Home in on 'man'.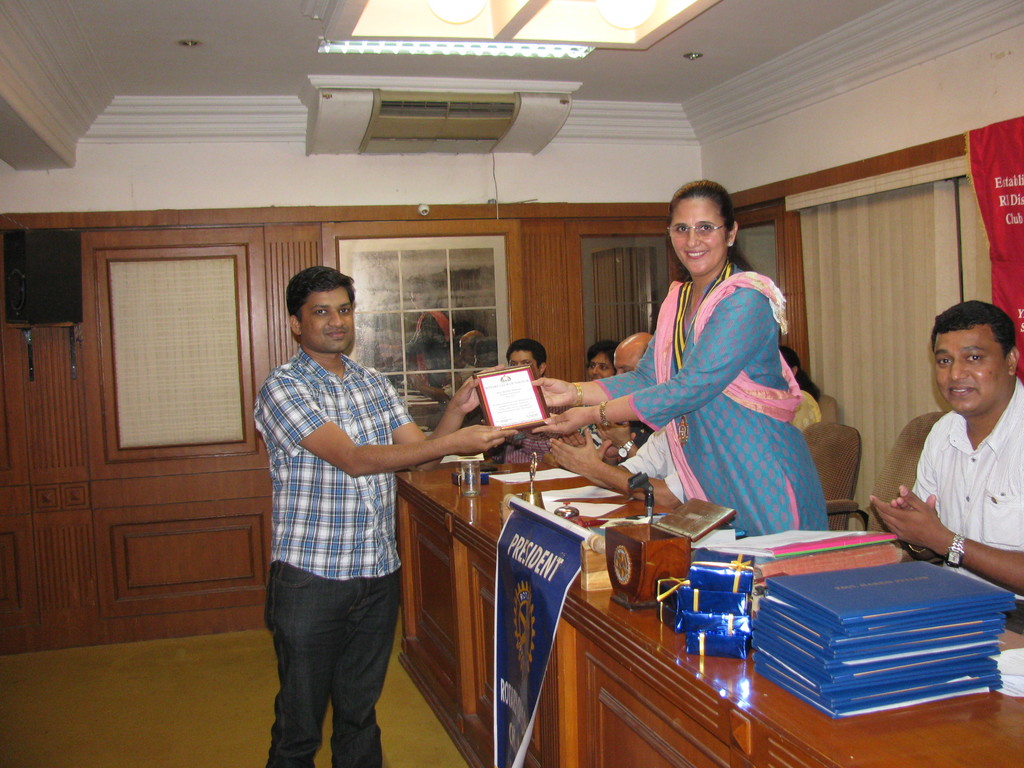
Homed in at {"left": 256, "top": 262, "right": 524, "bottom": 767}.
